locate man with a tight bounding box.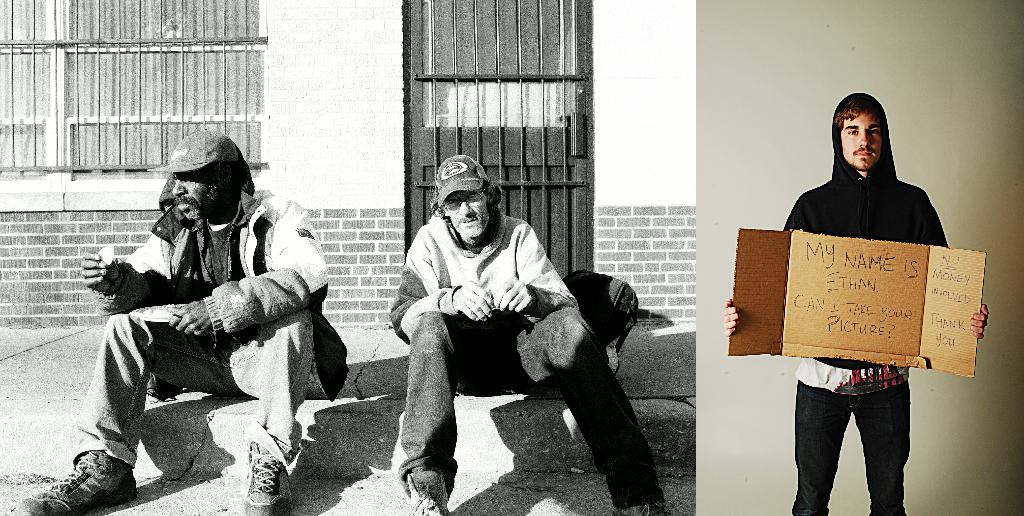
bbox=[721, 87, 998, 513].
